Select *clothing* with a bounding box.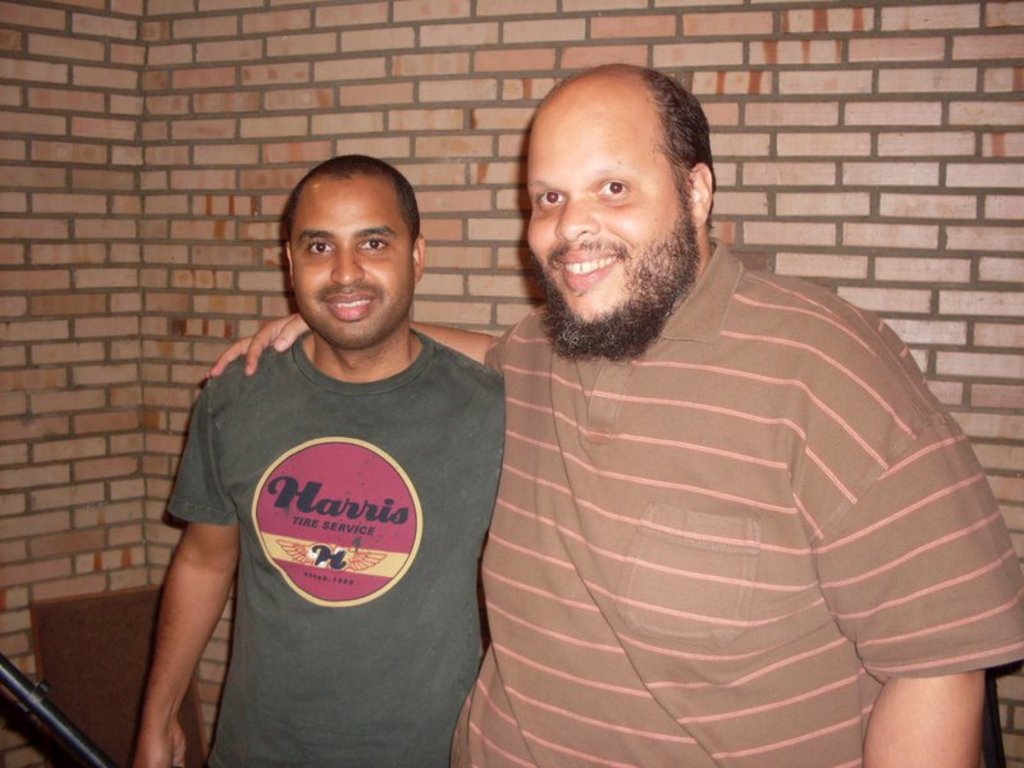
452:237:1023:767.
